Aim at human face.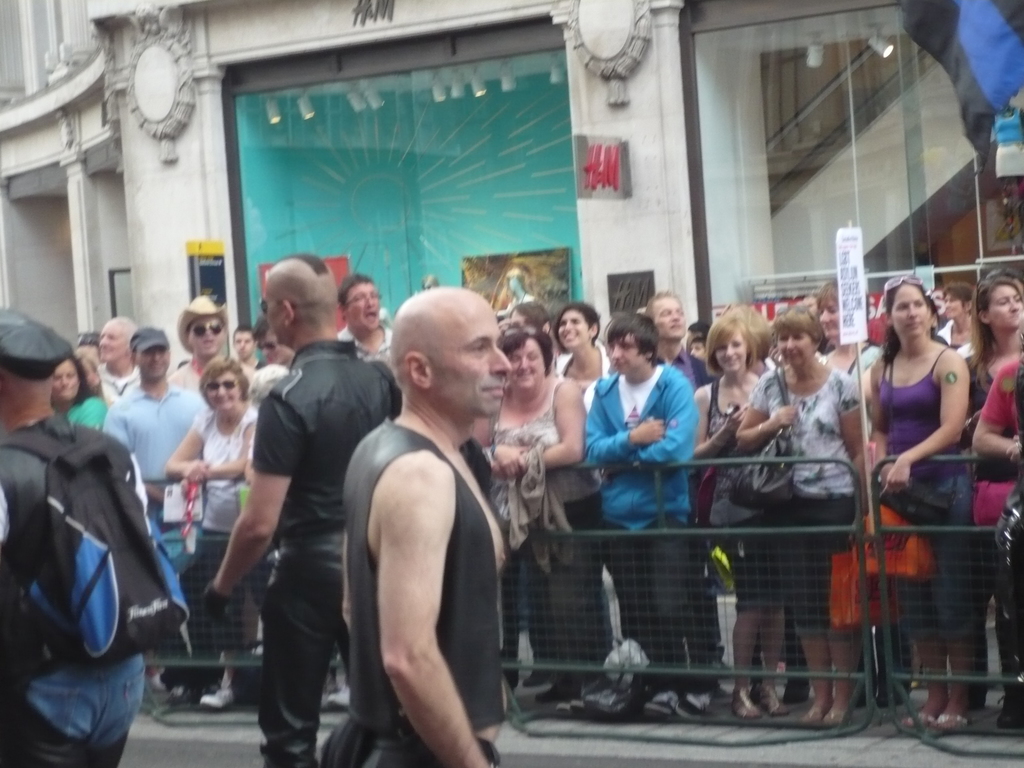
Aimed at box=[655, 299, 685, 339].
